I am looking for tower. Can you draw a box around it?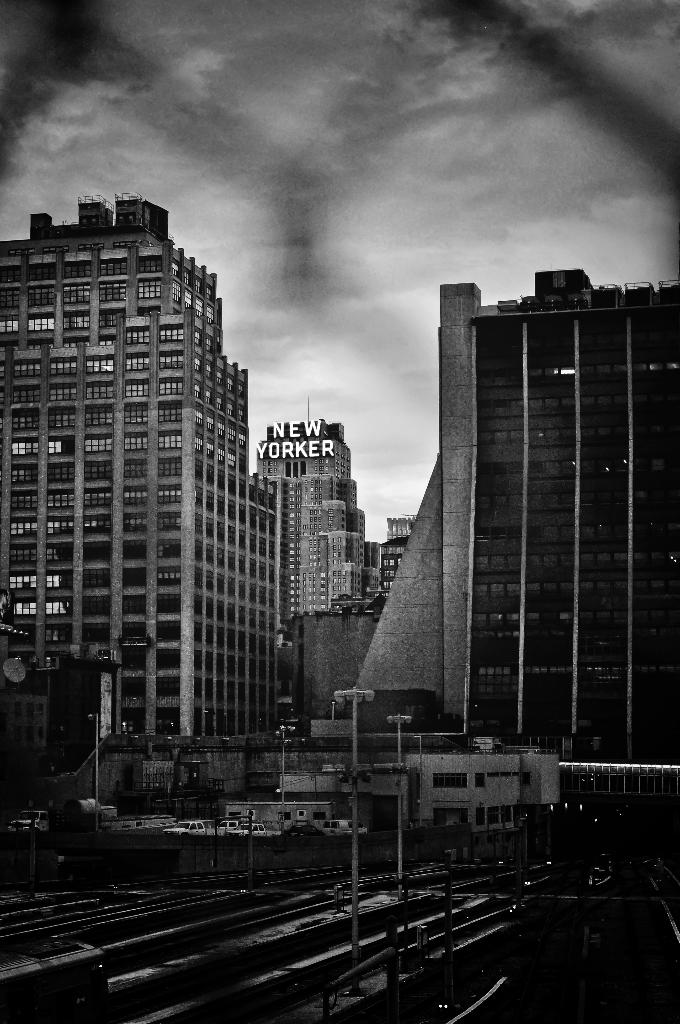
Sure, the bounding box is bbox=[245, 404, 360, 614].
